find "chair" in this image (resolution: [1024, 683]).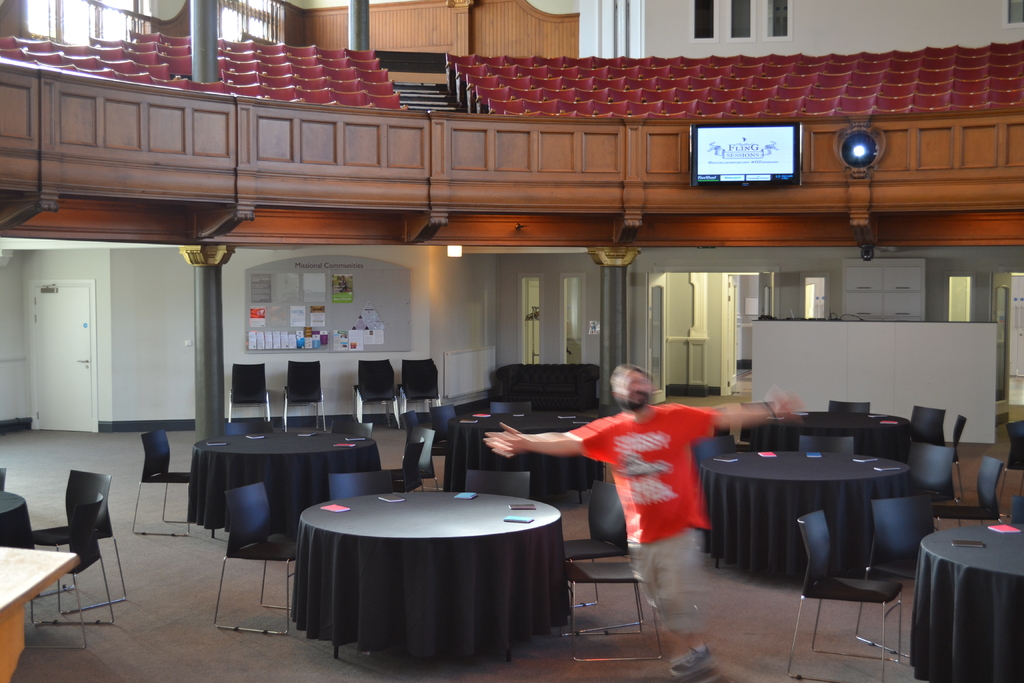
[x1=568, y1=553, x2=657, y2=674].
